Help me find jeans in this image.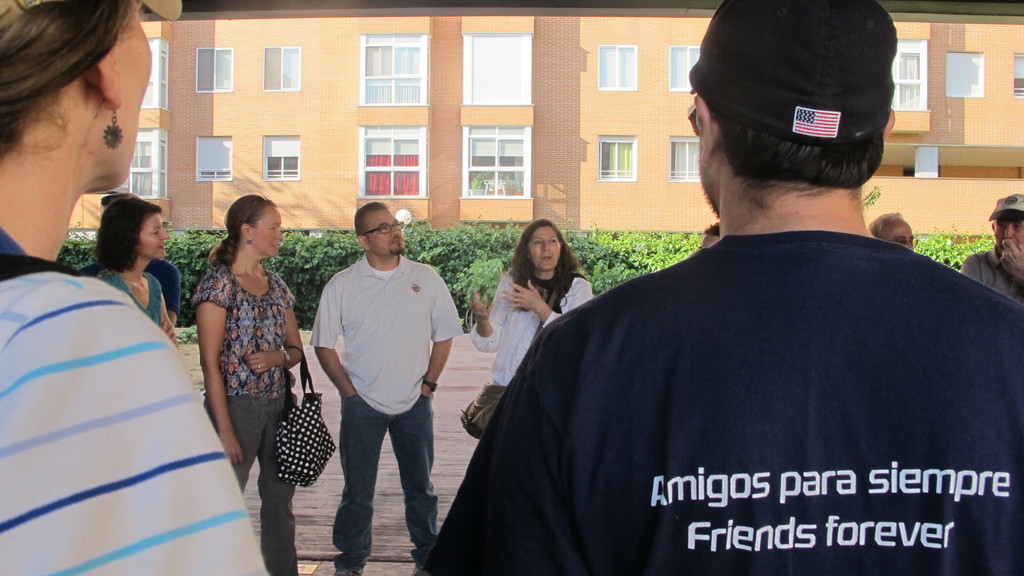
Found it: {"x1": 324, "y1": 388, "x2": 438, "y2": 552}.
